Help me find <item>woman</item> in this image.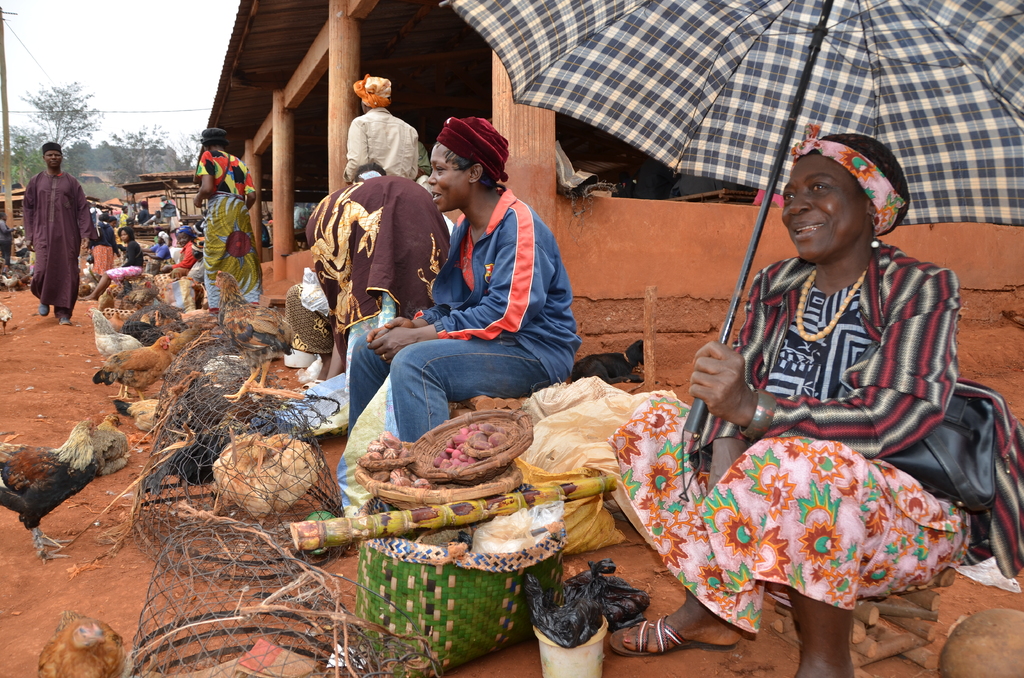
Found it: region(611, 130, 971, 677).
